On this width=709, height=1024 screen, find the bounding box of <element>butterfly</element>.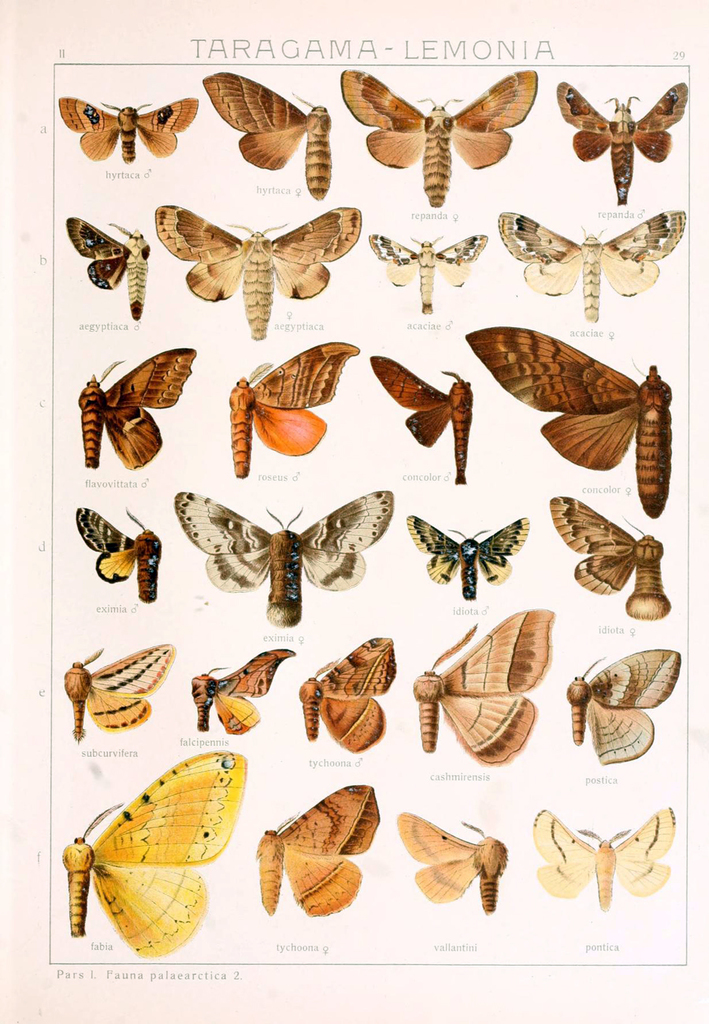
Bounding box: <box>253,771,380,933</box>.
